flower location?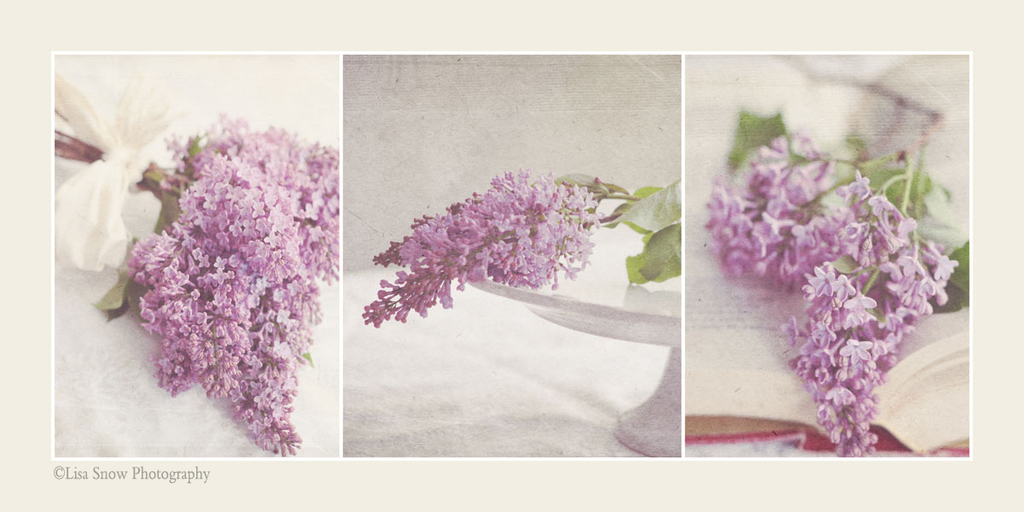
box(51, 55, 241, 307)
